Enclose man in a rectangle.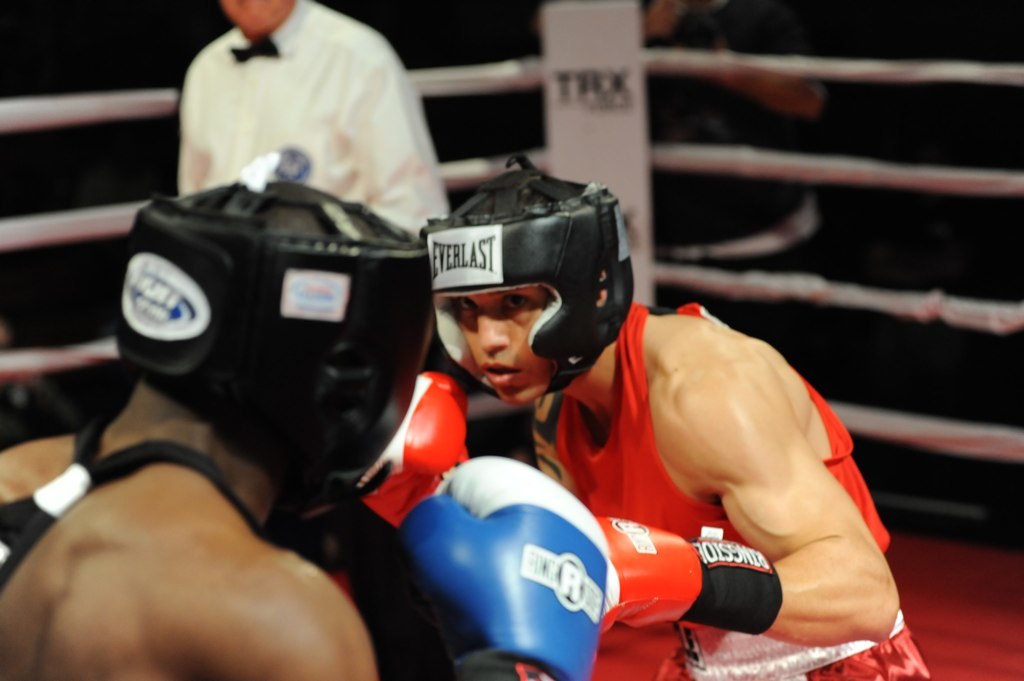
detection(136, 0, 458, 226).
